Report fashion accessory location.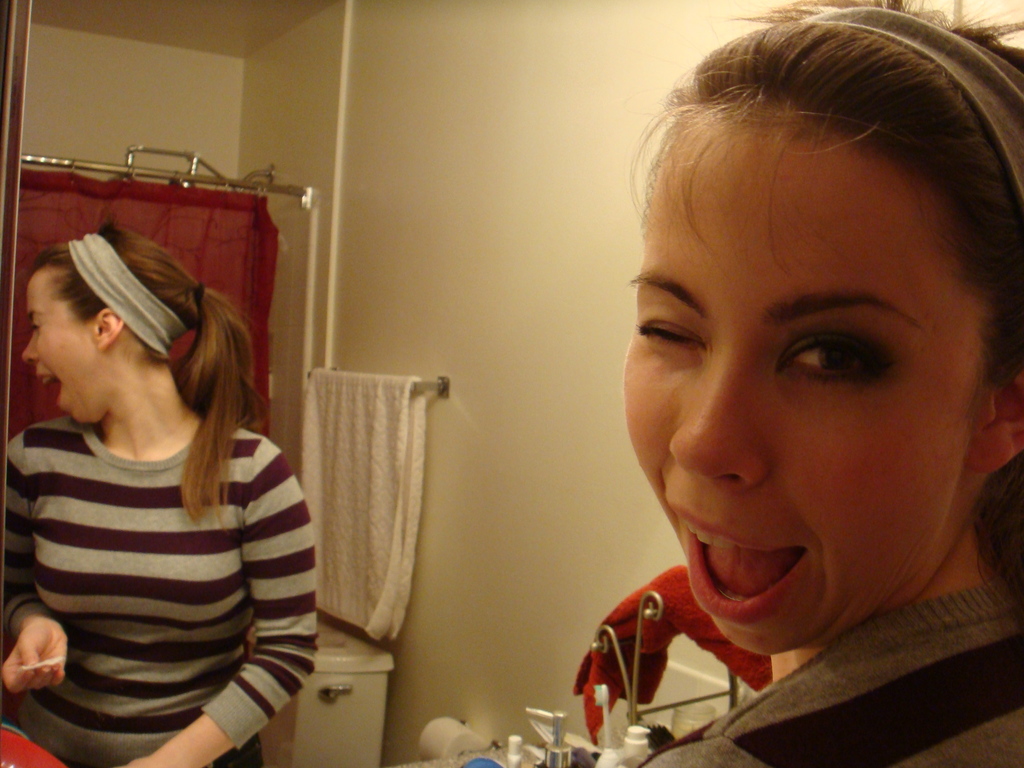
Report: <box>799,7,1023,204</box>.
